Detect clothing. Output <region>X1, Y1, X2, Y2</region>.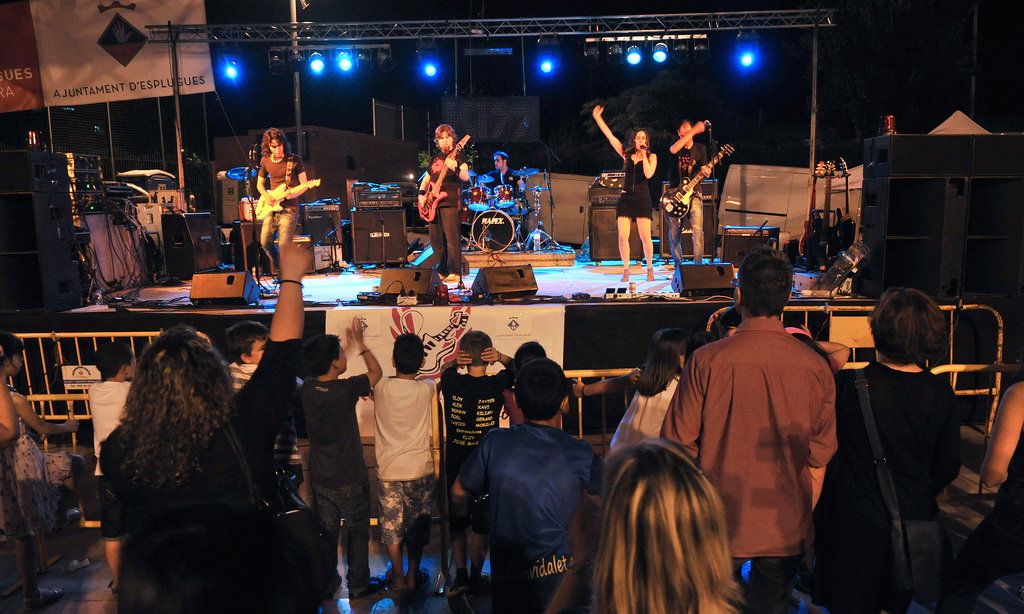
<region>414, 152, 472, 270</region>.
